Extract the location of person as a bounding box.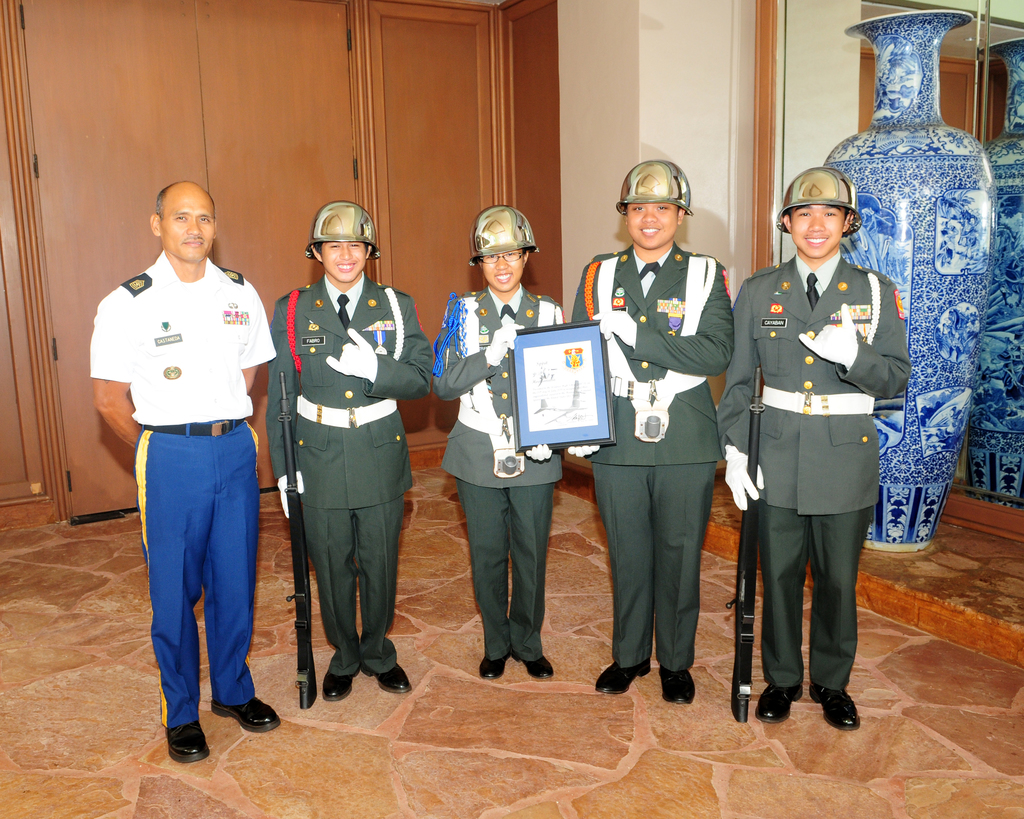
430/206/566/683.
